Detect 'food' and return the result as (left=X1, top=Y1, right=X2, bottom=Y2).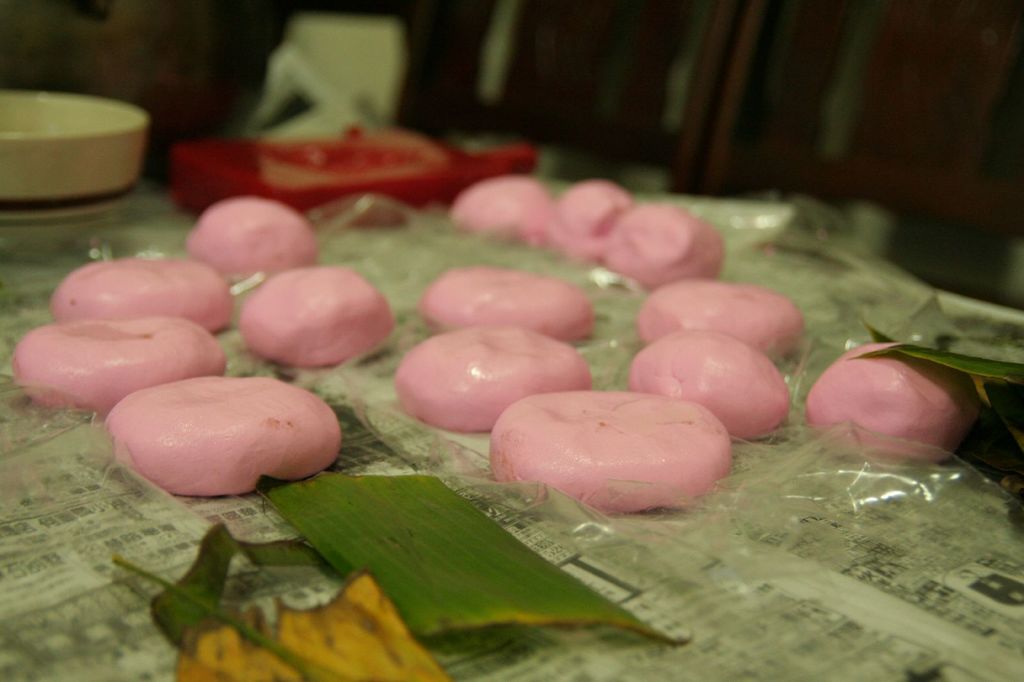
(left=237, top=263, right=394, bottom=368).
